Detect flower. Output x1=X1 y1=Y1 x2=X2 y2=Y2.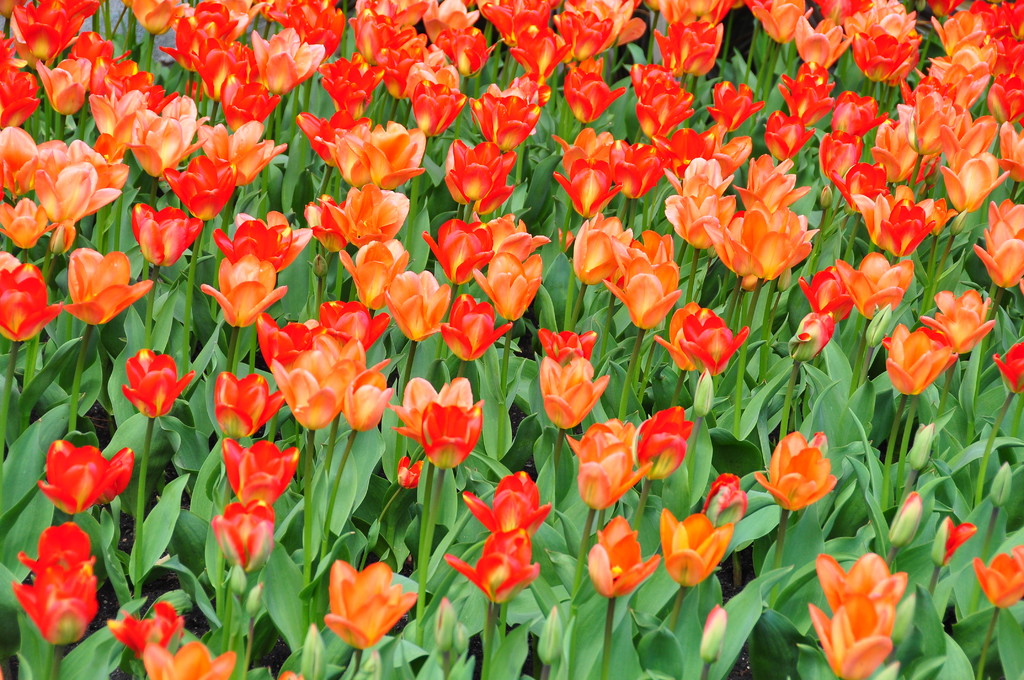
x1=0 y1=264 x2=61 y2=343.
